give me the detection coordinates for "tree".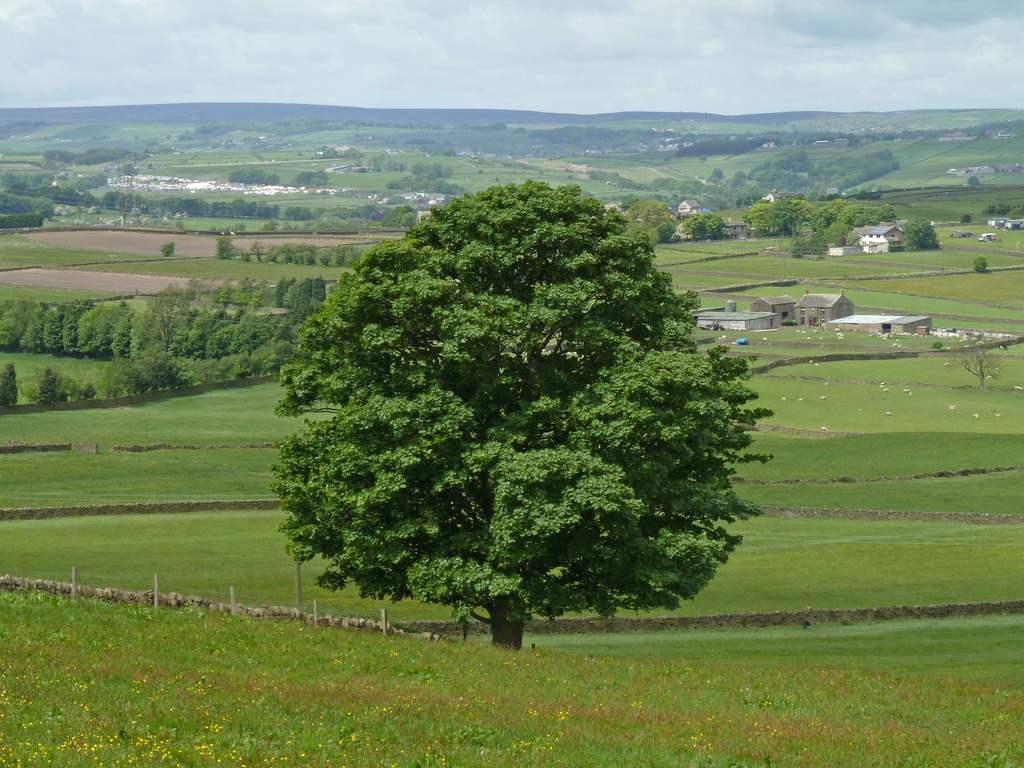
{"left": 209, "top": 313, "right": 230, "bottom": 351}.
